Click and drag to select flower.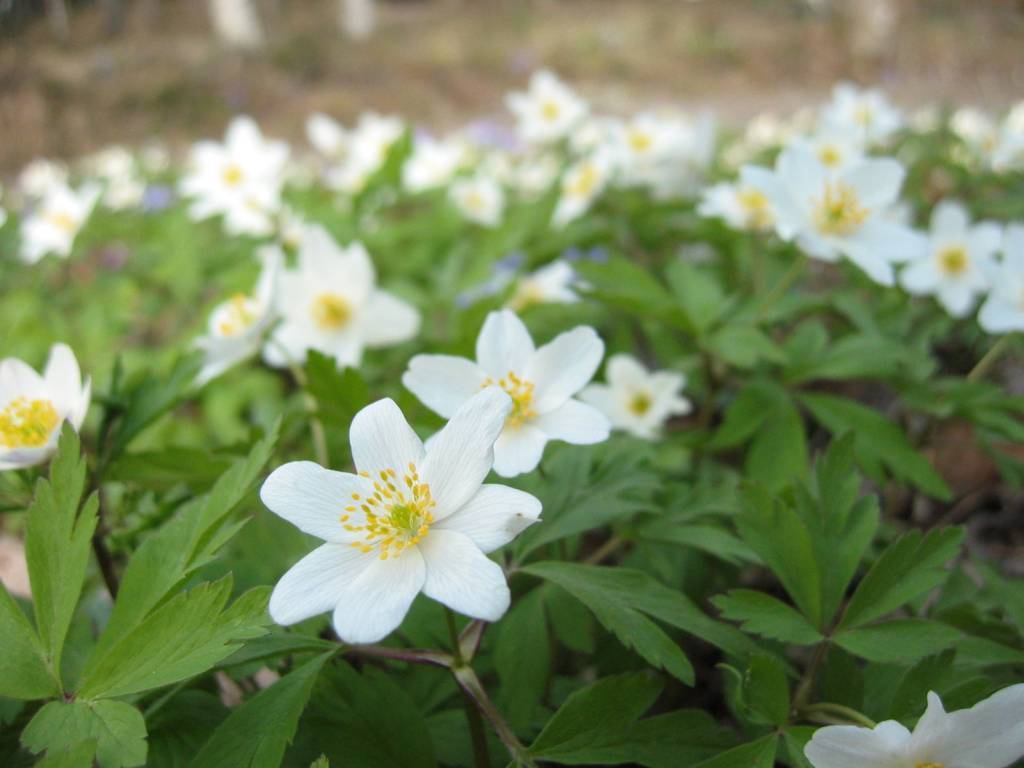
Selection: 794,680,1023,767.
